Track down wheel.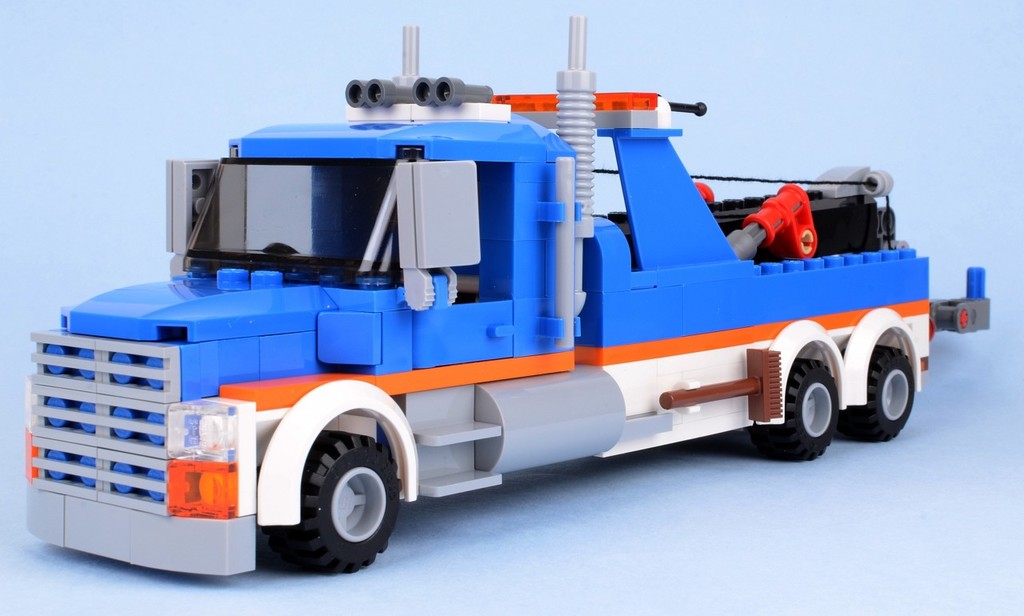
Tracked to Rect(750, 359, 842, 465).
